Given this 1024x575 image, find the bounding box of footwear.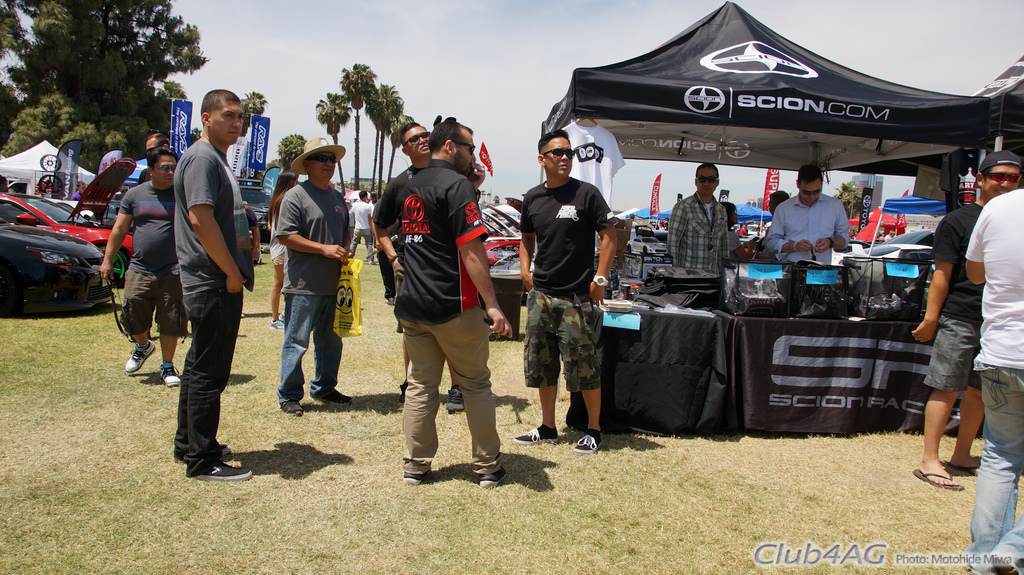
<bbox>160, 360, 178, 386</bbox>.
